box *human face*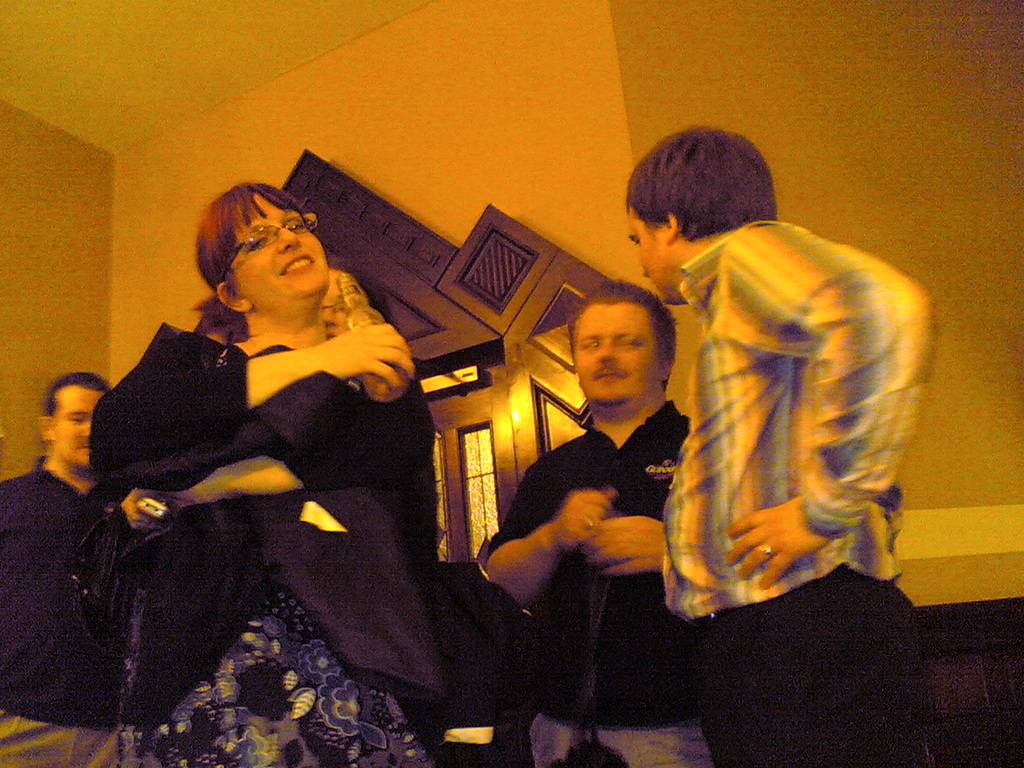
pyautogui.locateOnScreen(54, 386, 102, 478)
